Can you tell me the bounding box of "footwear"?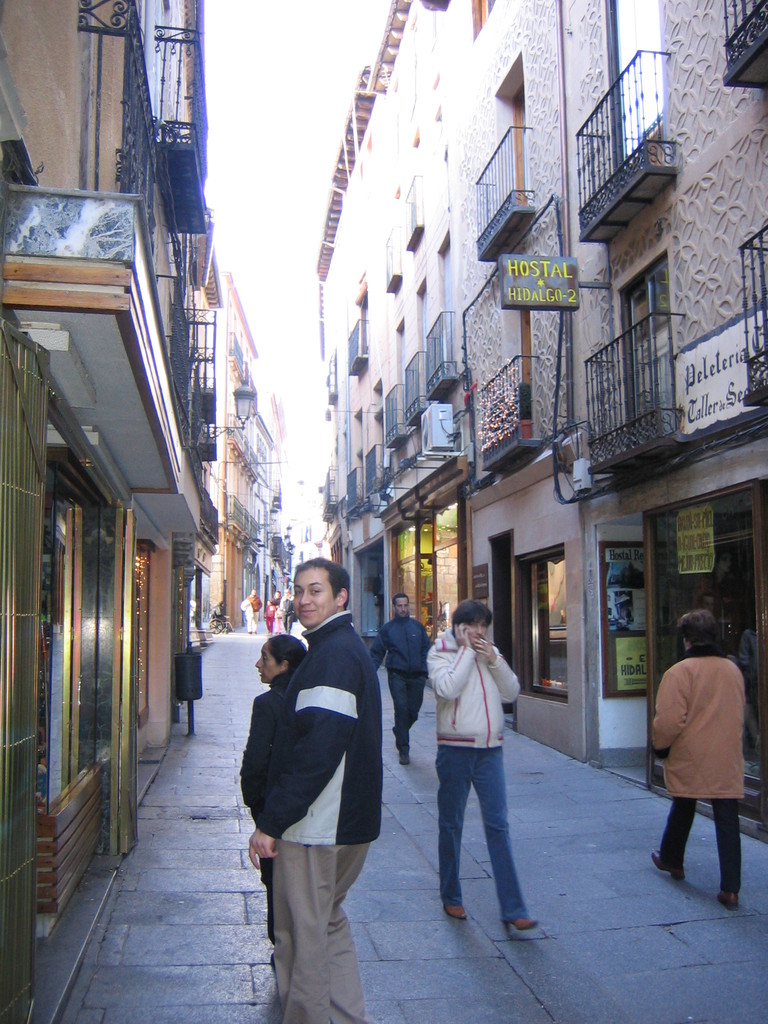
<region>650, 849, 684, 880</region>.
